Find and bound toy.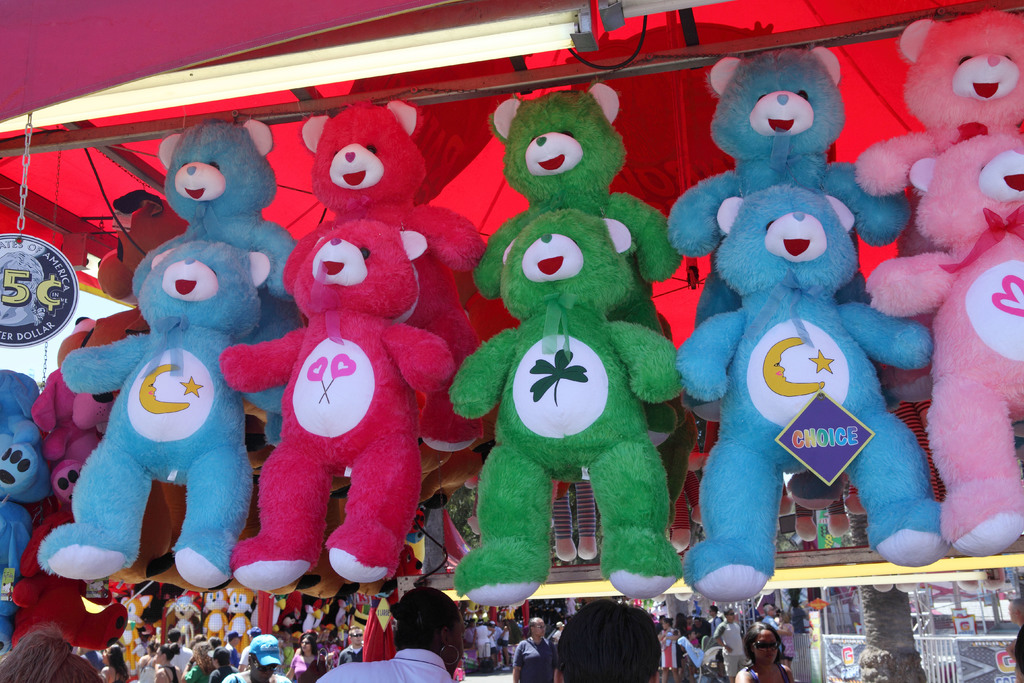
Bound: x1=4 y1=511 x2=127 y2=654.
